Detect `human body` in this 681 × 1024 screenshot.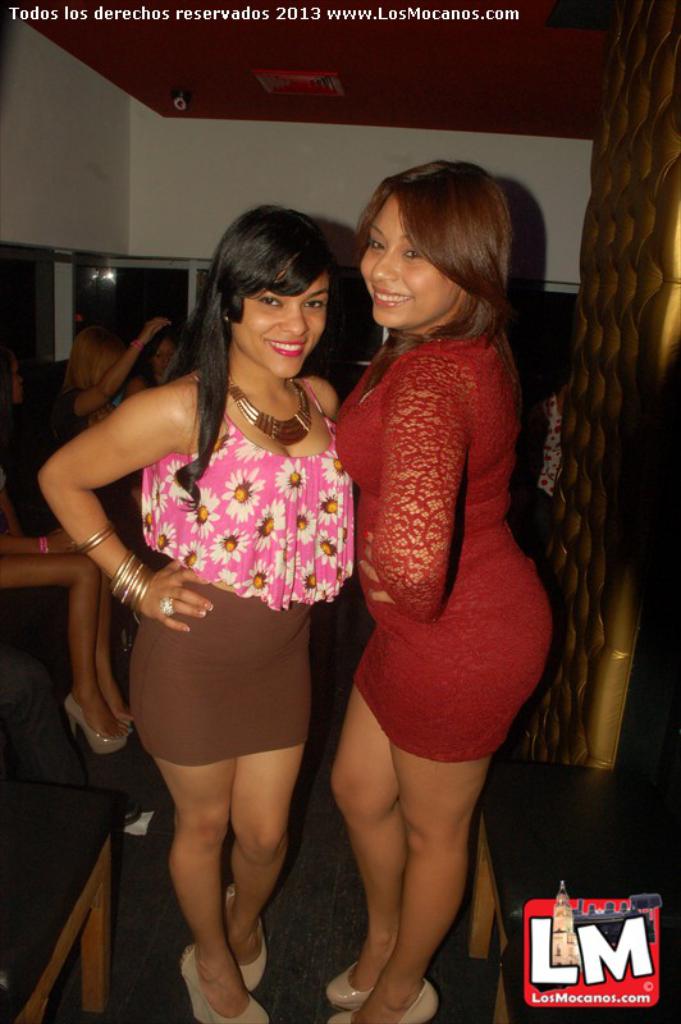
Detection: 38, 365, 351, 1023.
